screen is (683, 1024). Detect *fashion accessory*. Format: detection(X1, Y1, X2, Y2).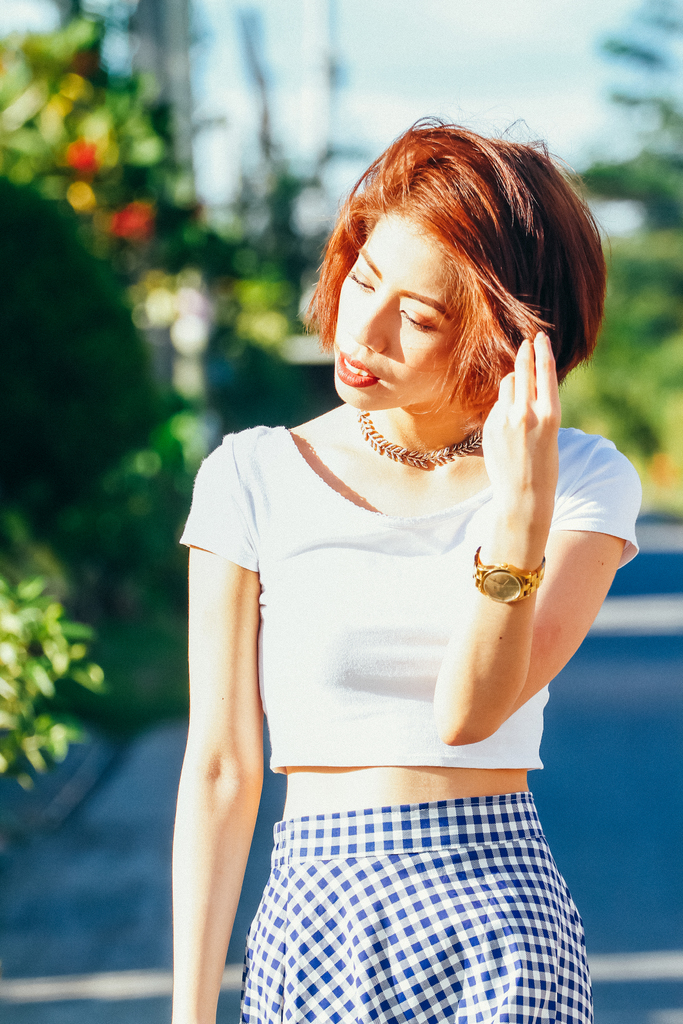
detection(478, 548, 547, 600).
